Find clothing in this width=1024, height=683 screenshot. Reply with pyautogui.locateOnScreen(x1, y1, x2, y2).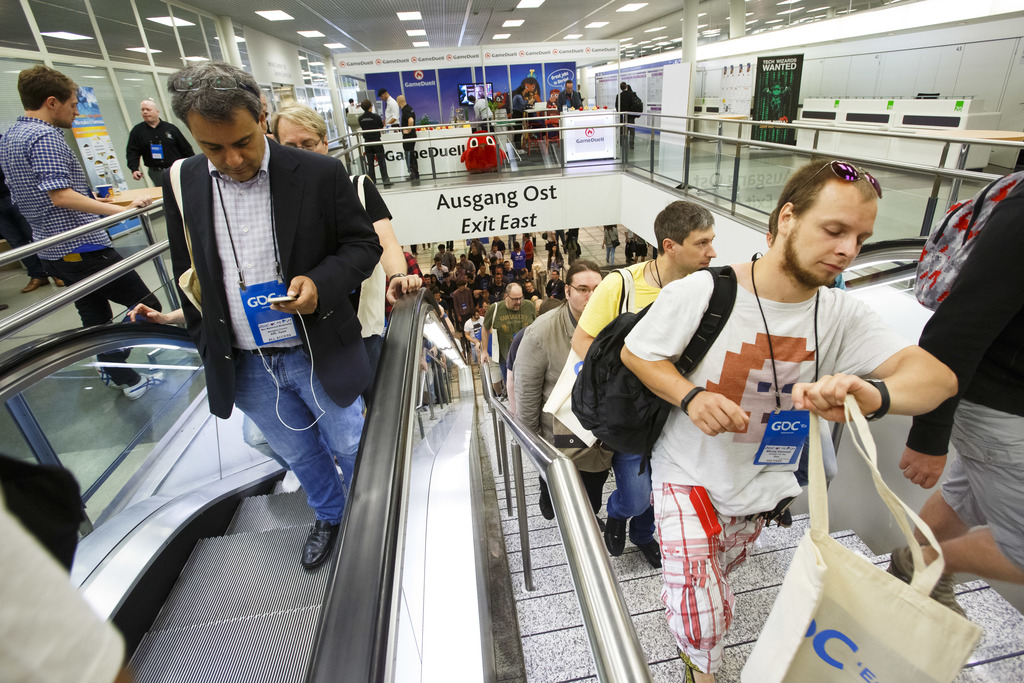
pyautogui.locateOnScreen(506, 248, 533, 270).
